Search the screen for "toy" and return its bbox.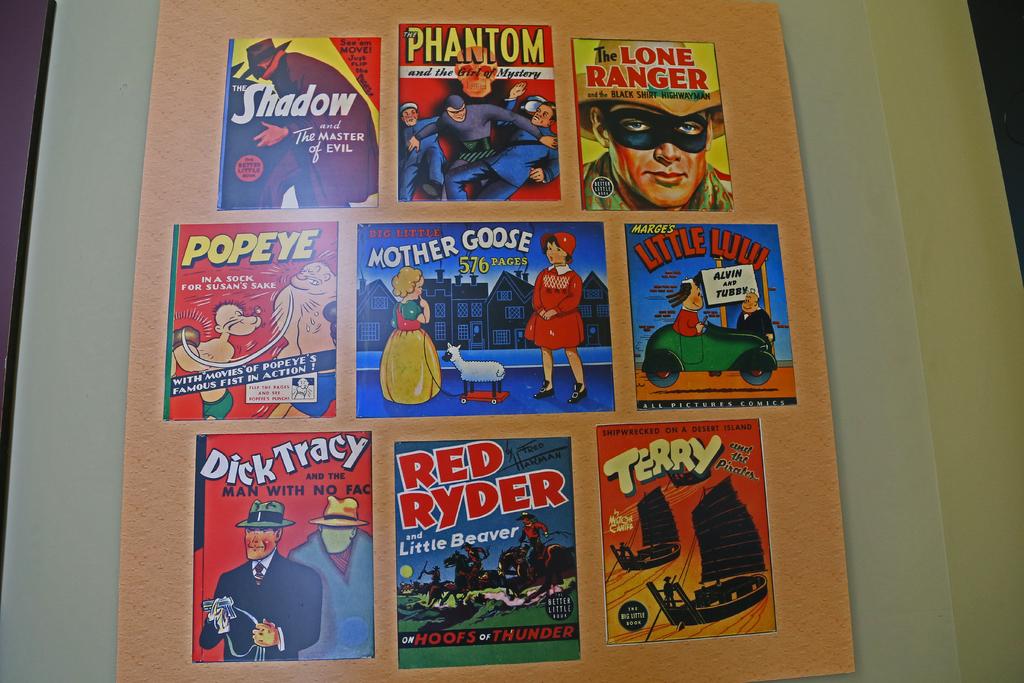
Found: region(643, 318, 773, 393).
